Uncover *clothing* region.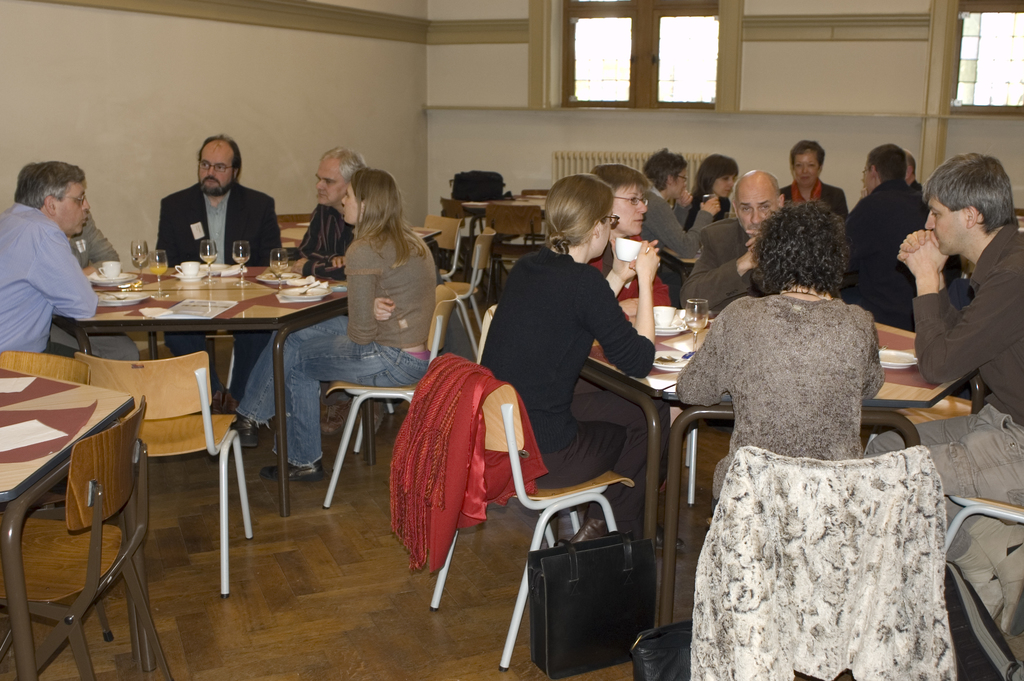
Uncovered: 295 201 355 281.
